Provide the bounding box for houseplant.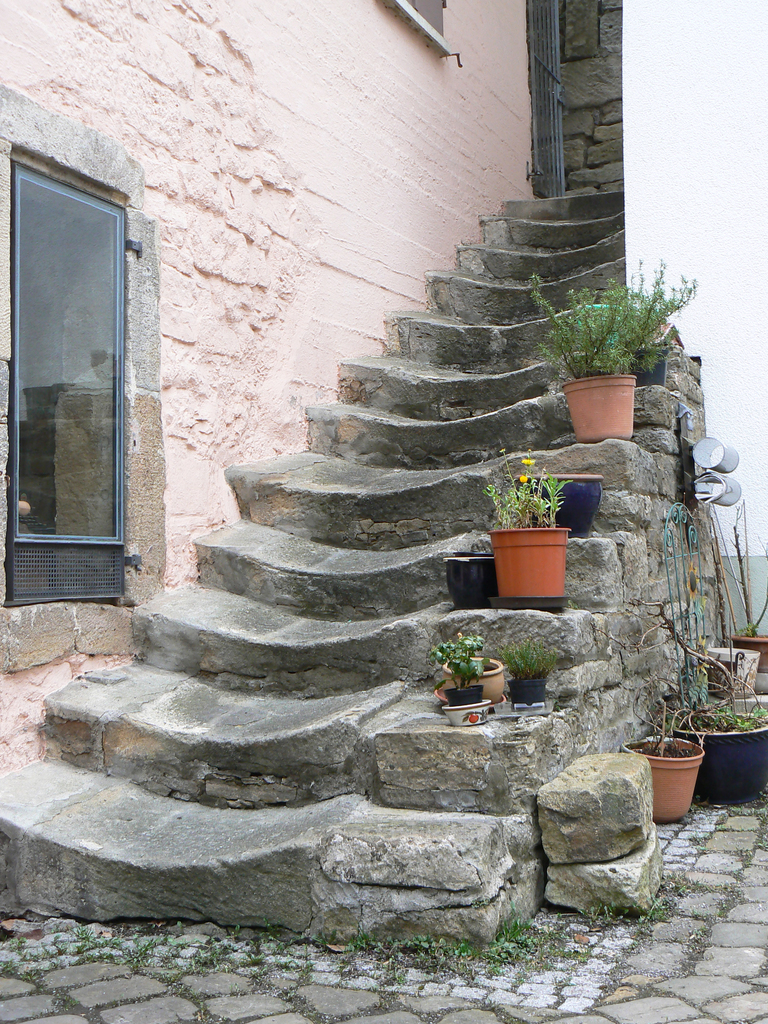
699 529 758 706.
